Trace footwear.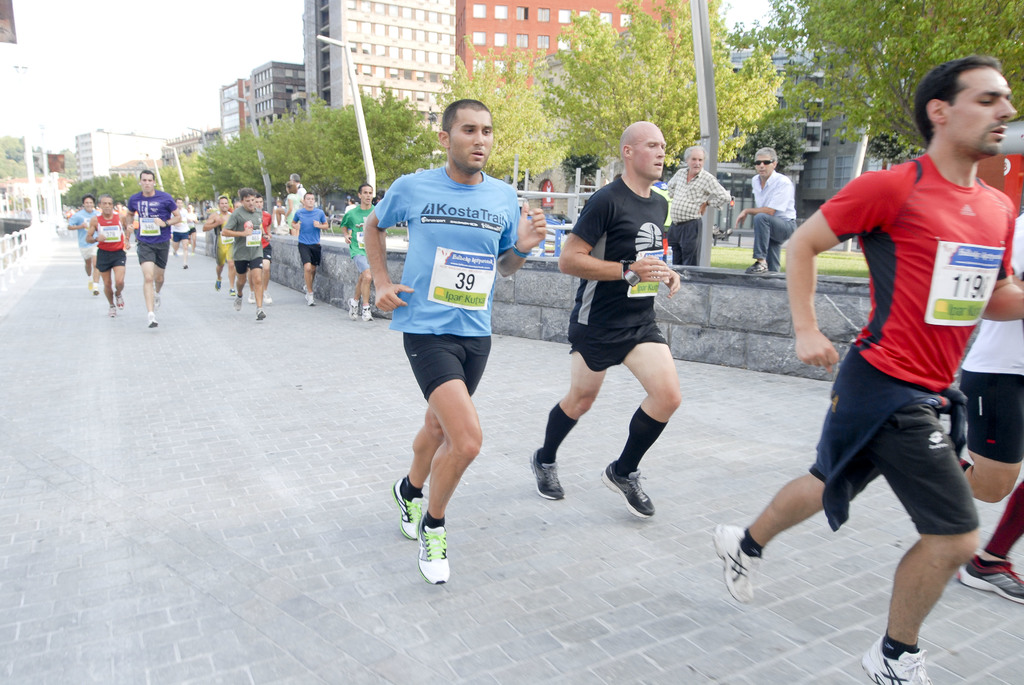
Traced to 154:295:163:308.
